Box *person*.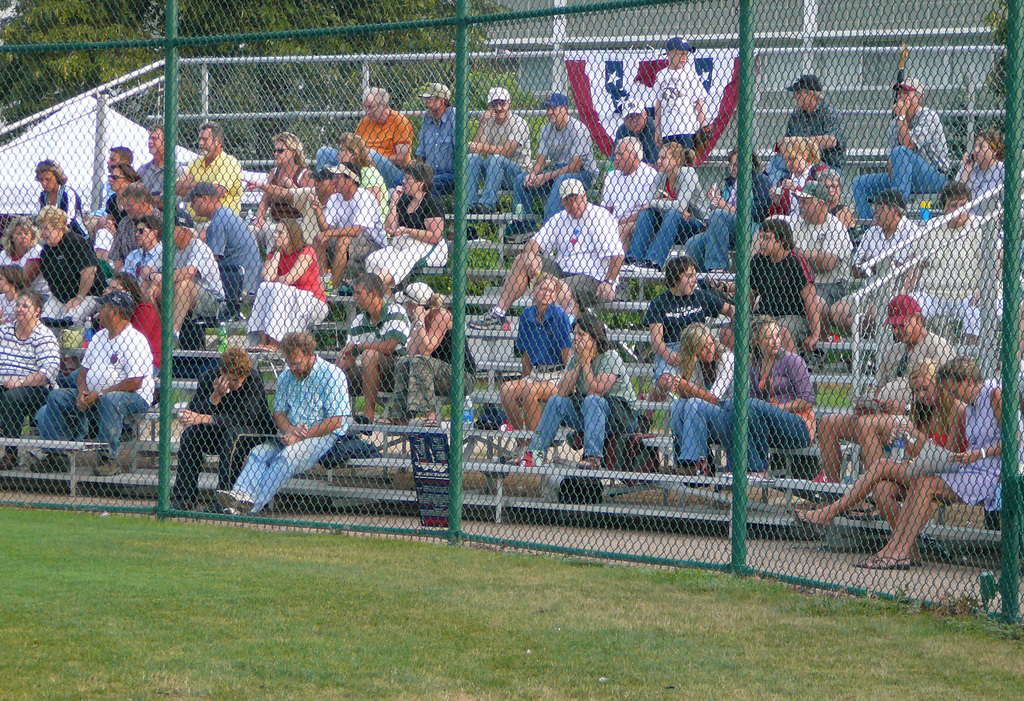
738:218:823:351.
